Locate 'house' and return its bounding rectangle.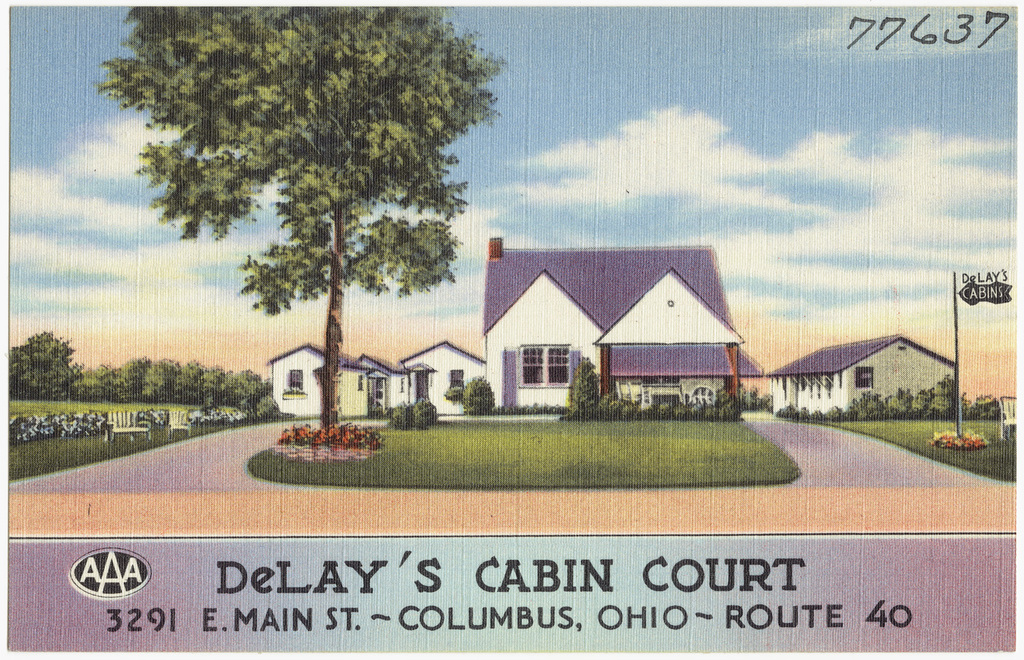
[457, 233, 737, 426].
